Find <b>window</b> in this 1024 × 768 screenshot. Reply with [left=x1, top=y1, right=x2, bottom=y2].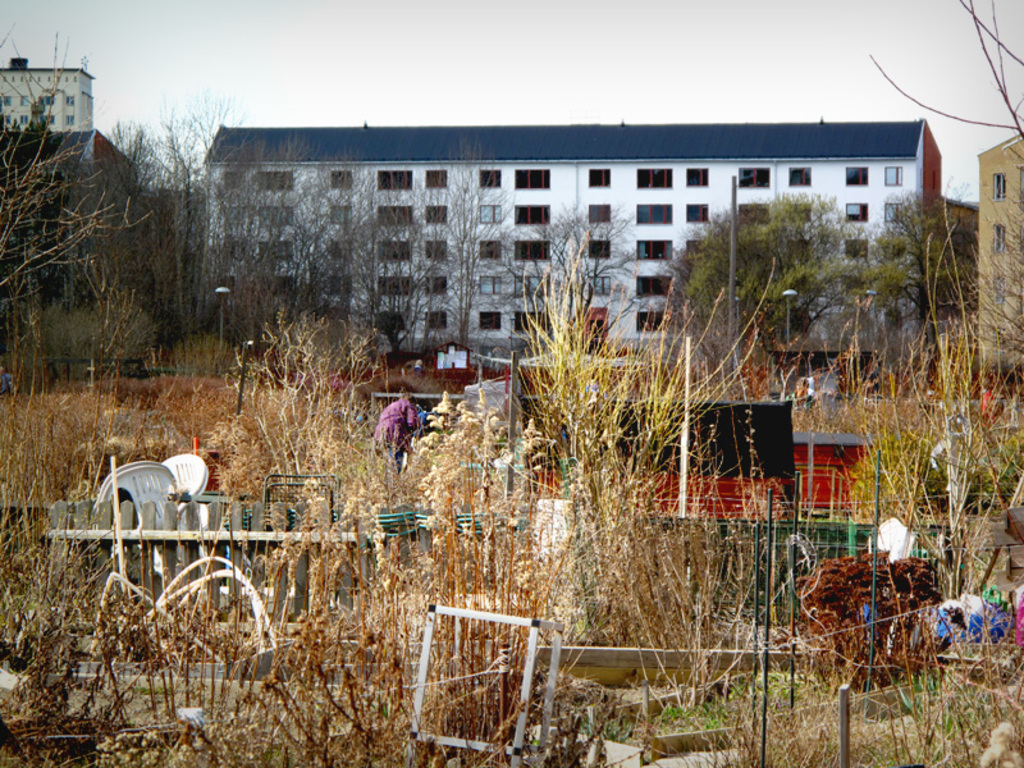
[left=260, top=204, right=296, bottom=230].
